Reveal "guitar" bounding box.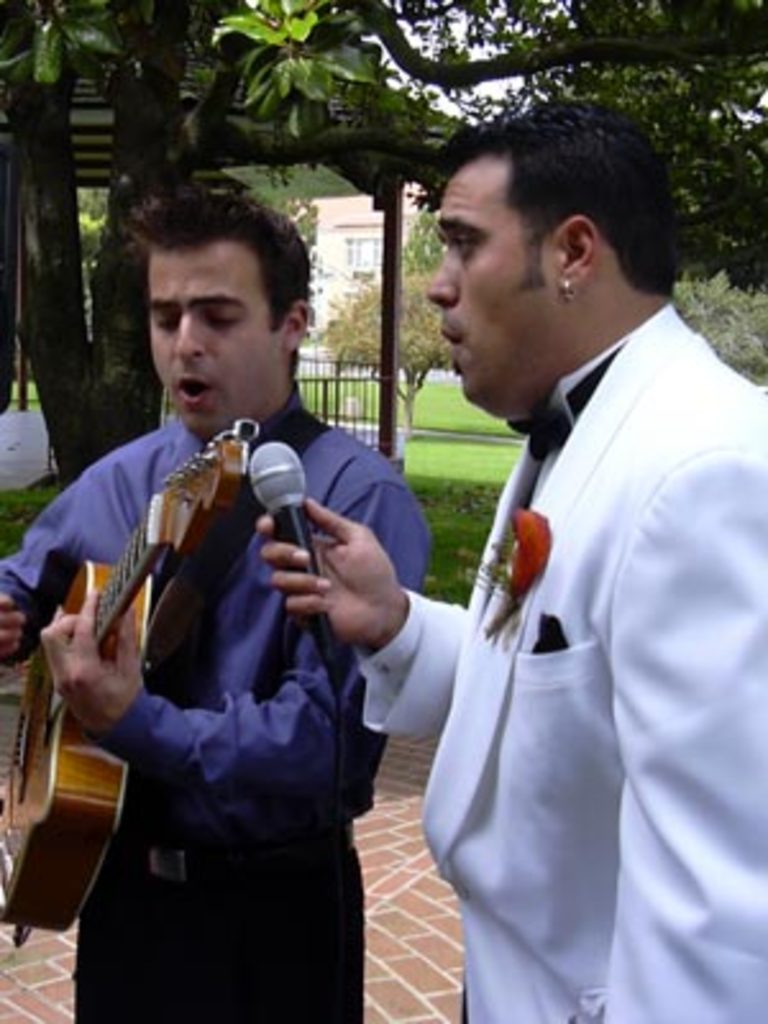
Revealed: (18, 422, 287, 909).
